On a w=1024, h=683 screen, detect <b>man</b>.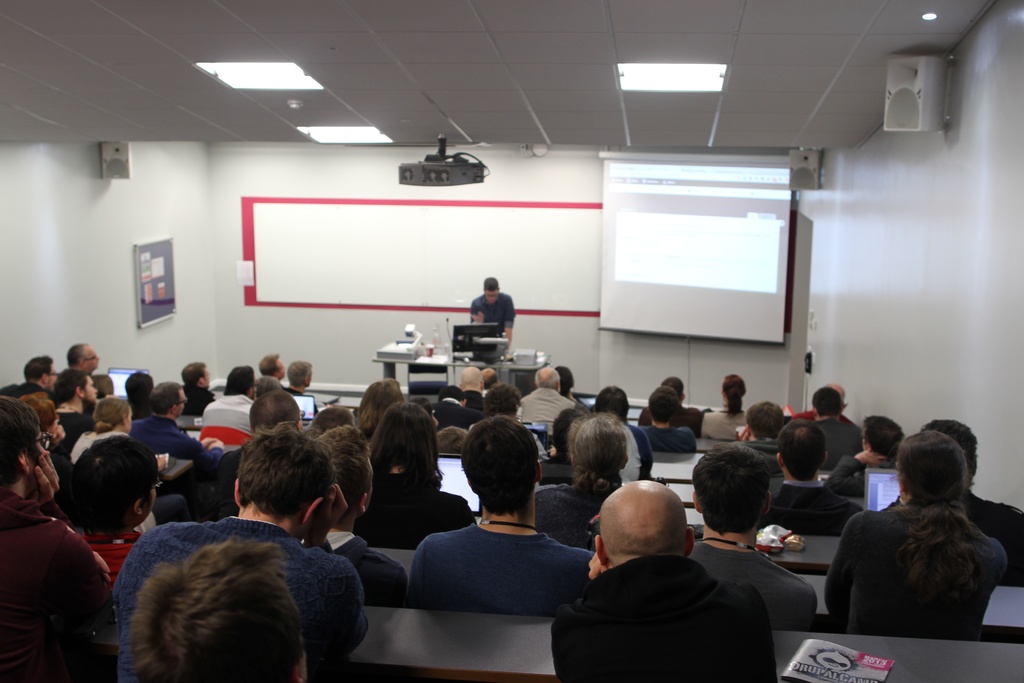
pyautogui.locateOnScreen(325, 423, 412, 605).
